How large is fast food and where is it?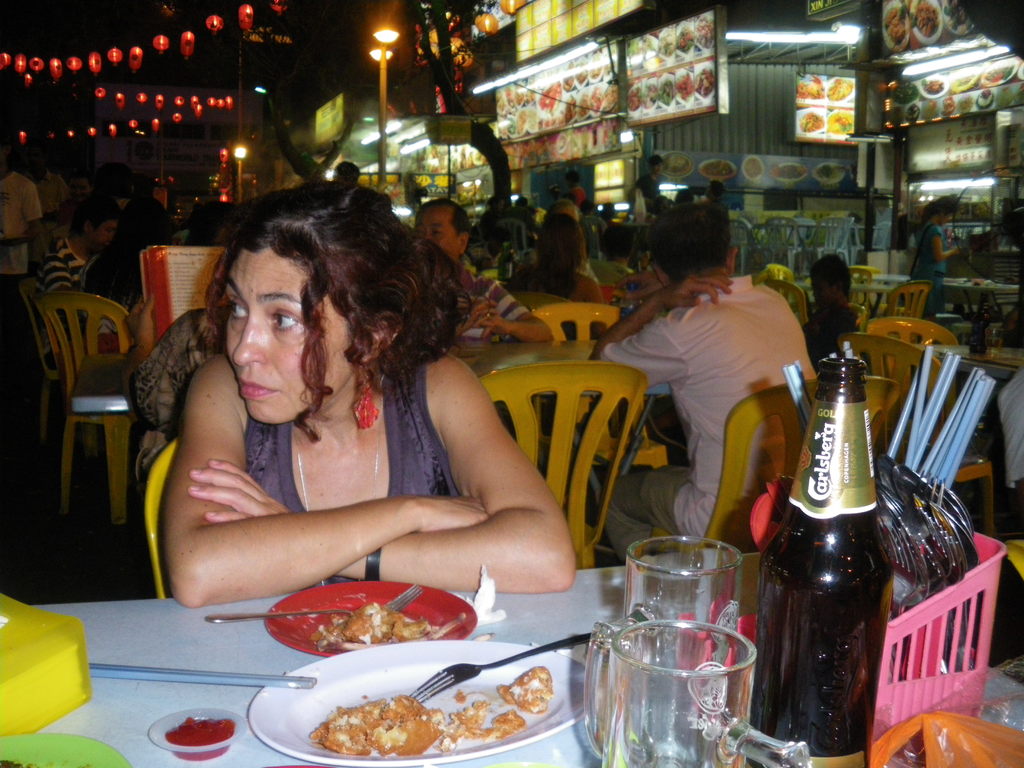
Bounding box: 439,685,520,744.
